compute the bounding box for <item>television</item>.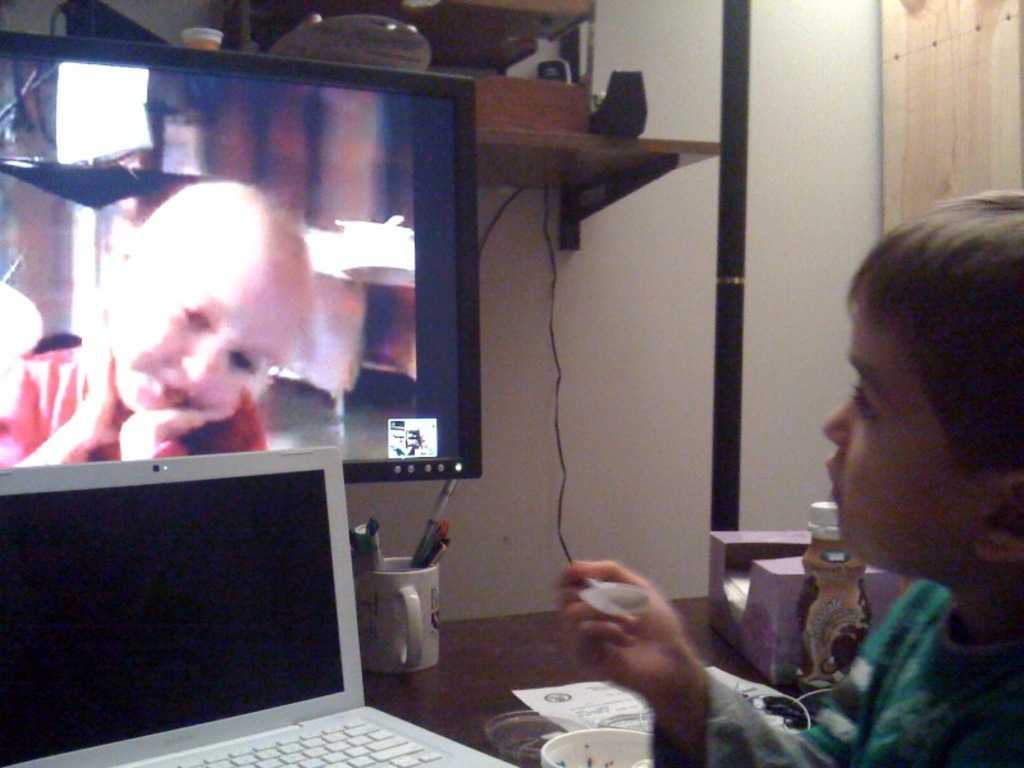
0,35,481,467.
